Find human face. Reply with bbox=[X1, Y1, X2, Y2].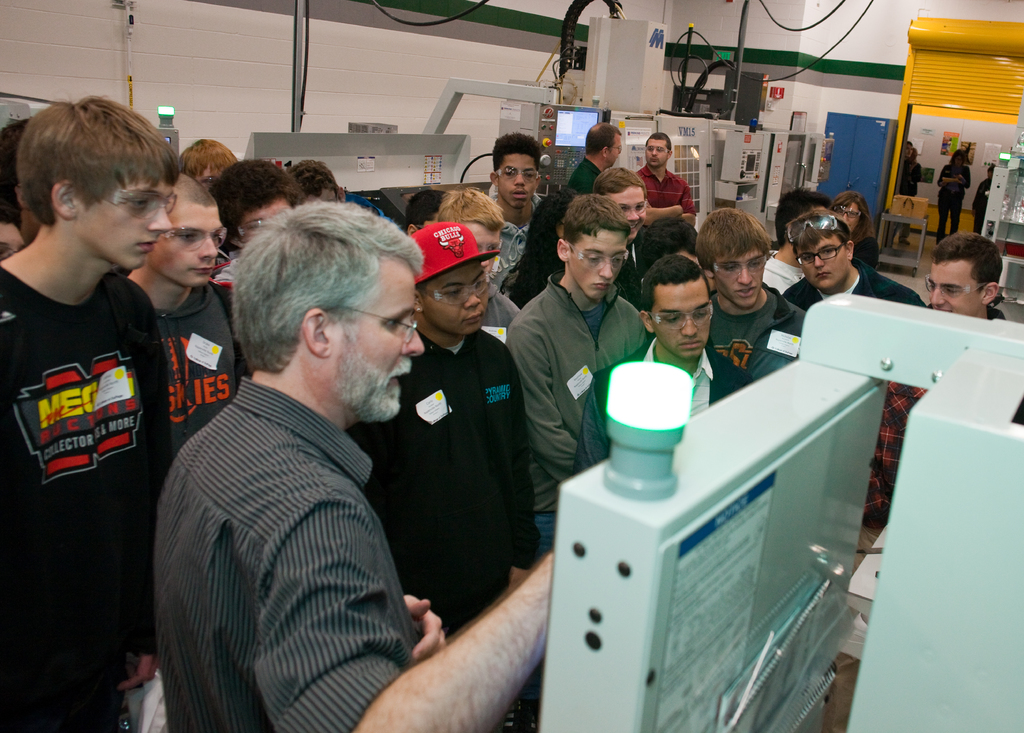
bbox=[929, 260, 981, 318].
